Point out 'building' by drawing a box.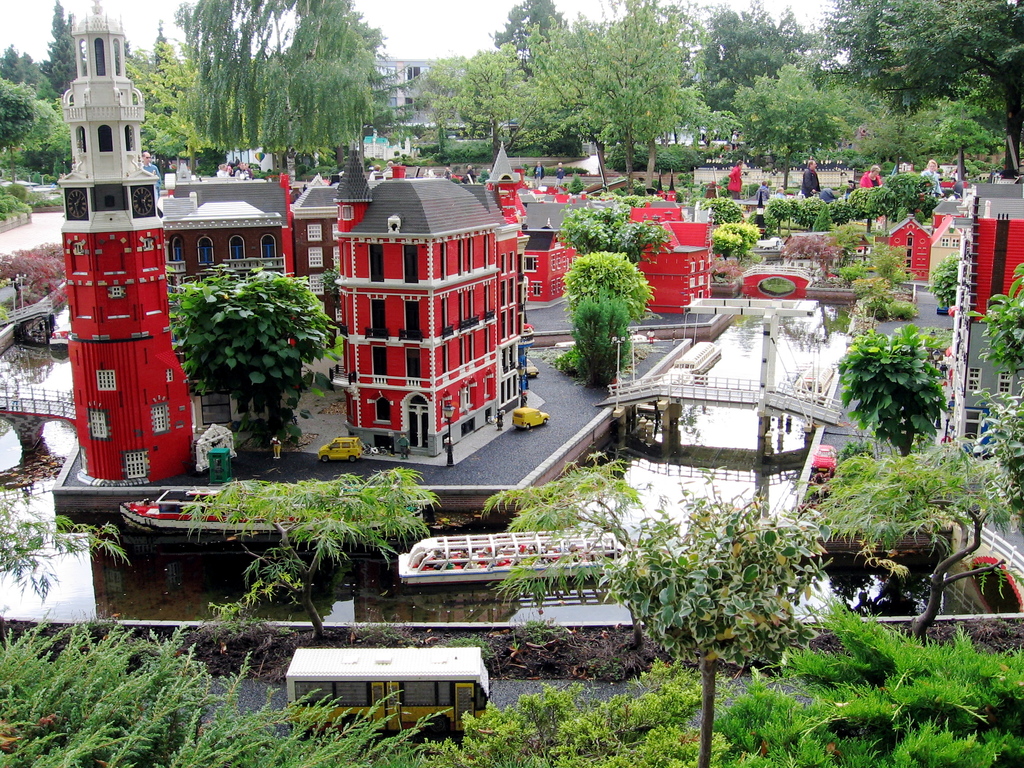
(160, 180, 298, 303).
